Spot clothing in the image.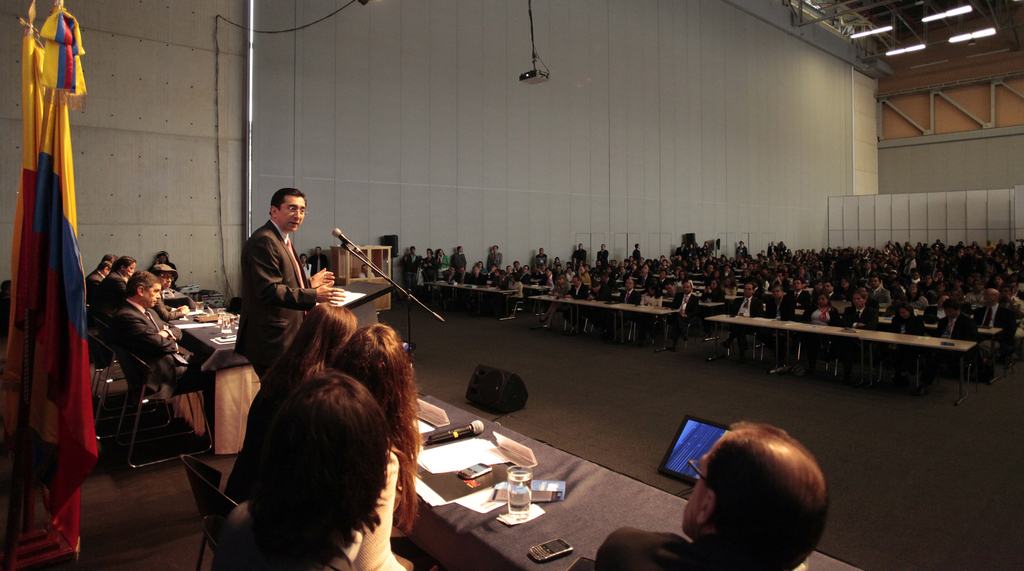
clothing found at 111/296/206/398.
